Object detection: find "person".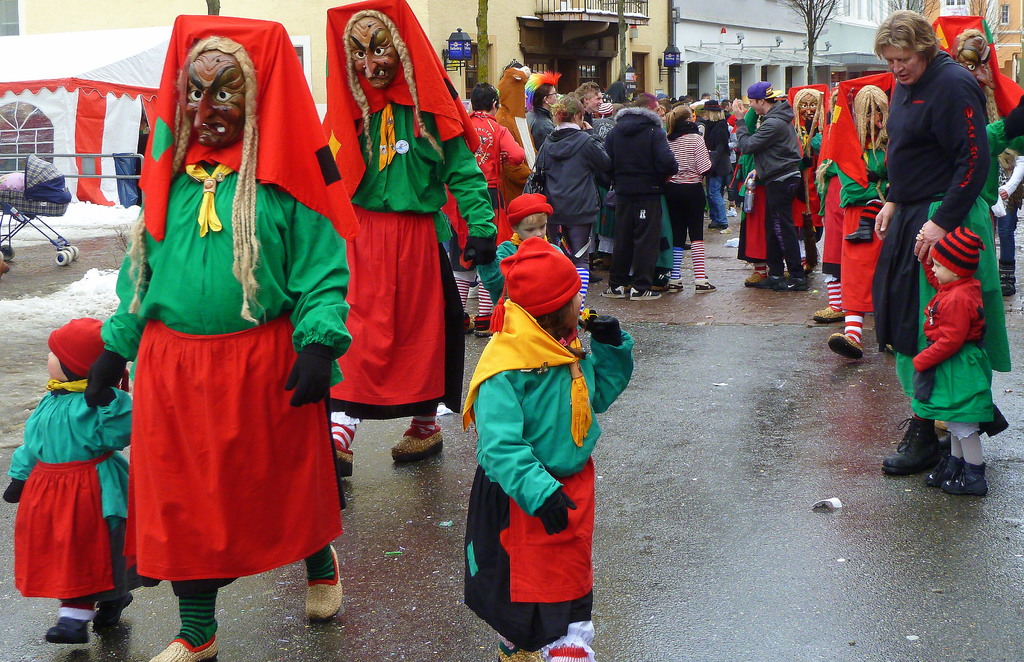
detection(834, 74, 934, 347).
